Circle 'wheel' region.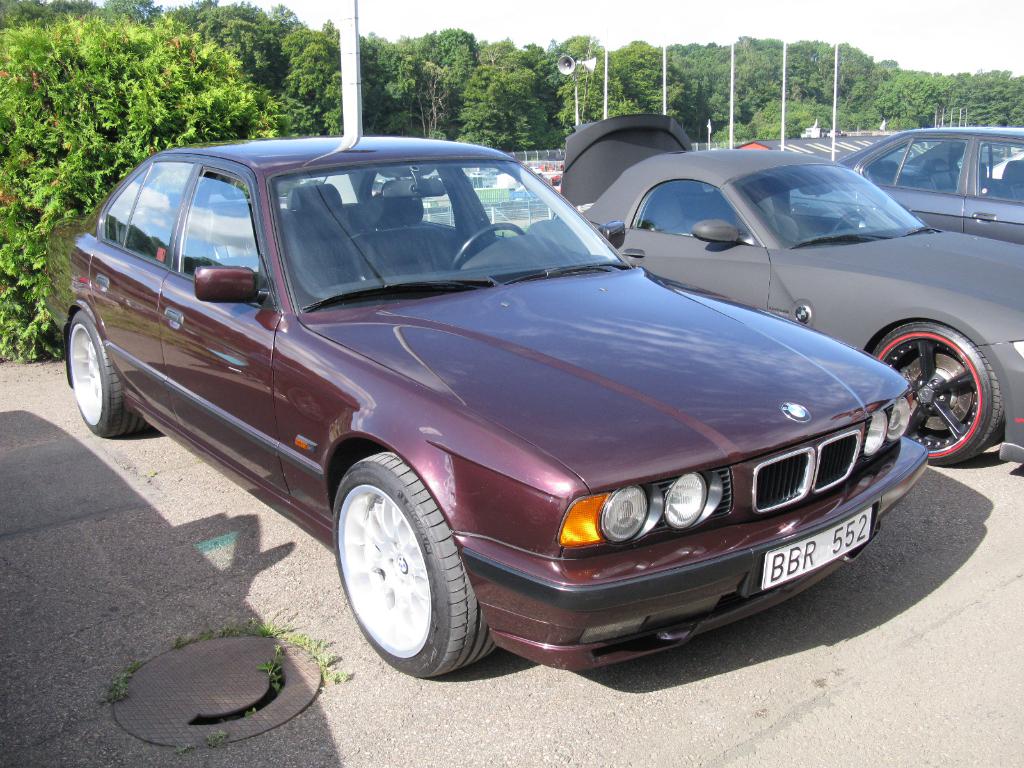
Region: (66, 309, 153, 435).
